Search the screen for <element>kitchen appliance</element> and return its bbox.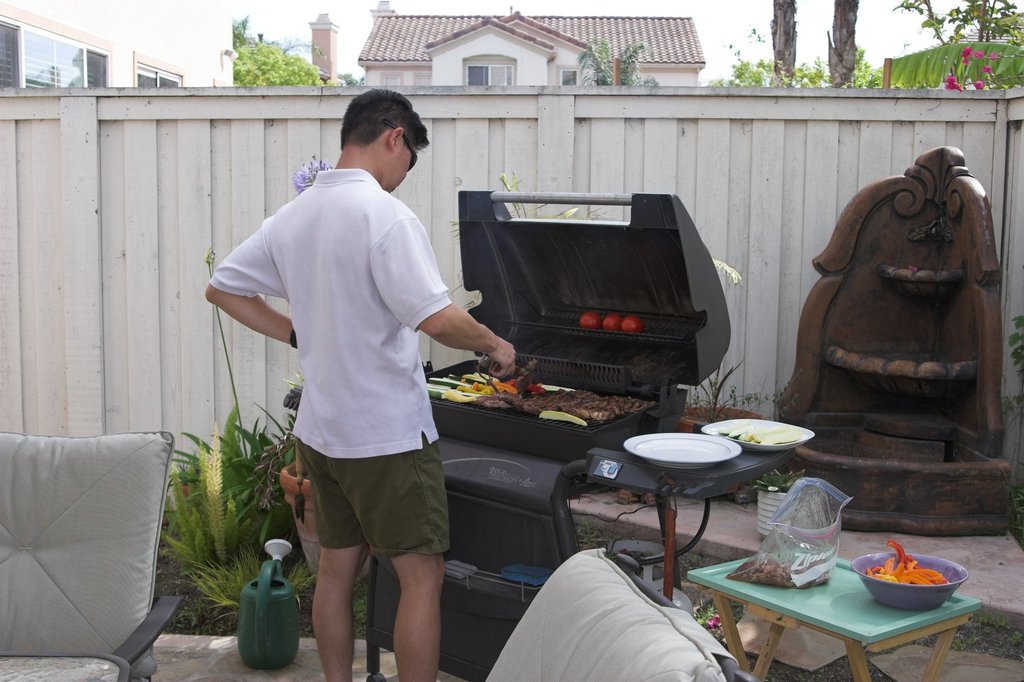
Found: <bbox>625, 425, 737, 470</bbox>.
